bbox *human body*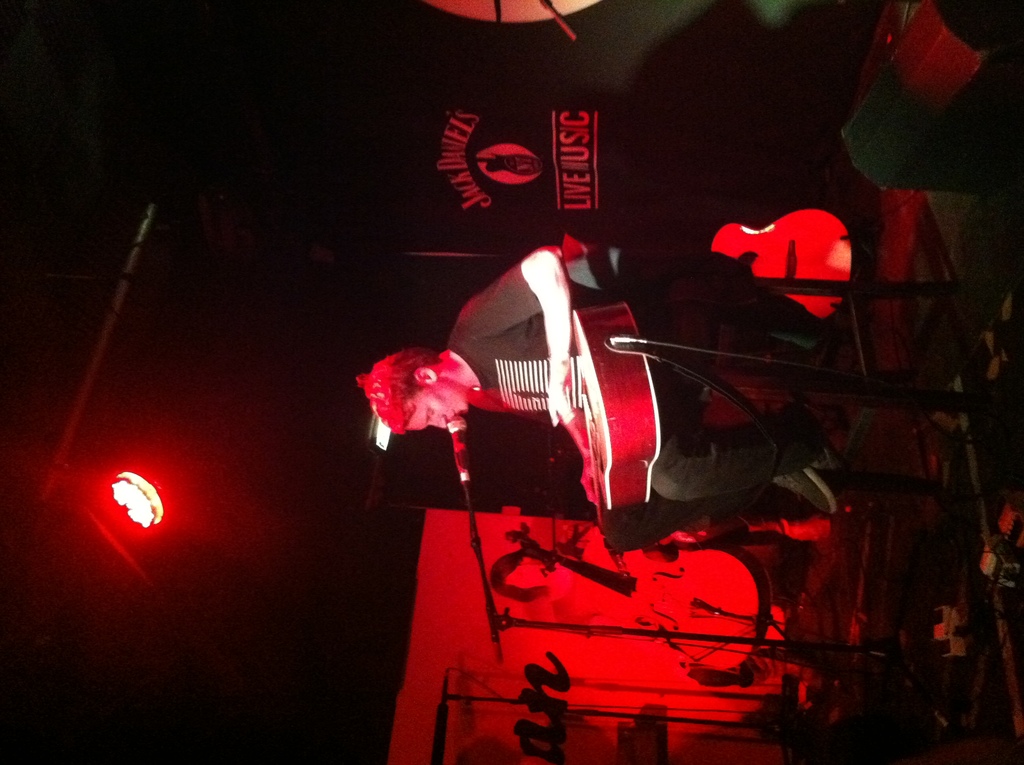
bbox=[361, 229, 841, 505]
